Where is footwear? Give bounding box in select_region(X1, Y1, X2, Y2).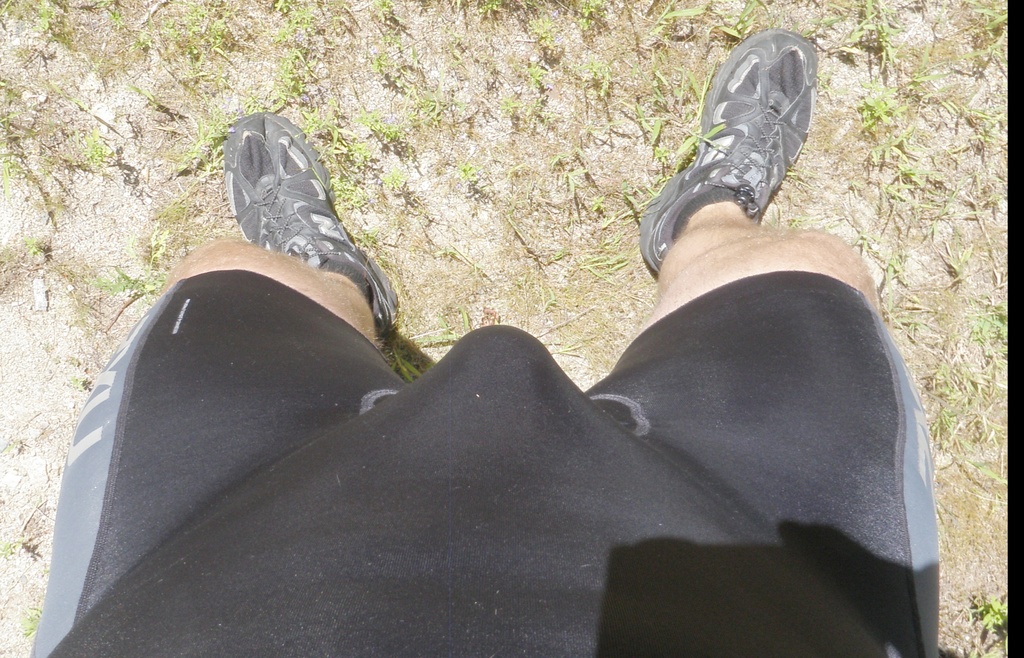
select_region(638, 24, 818, 271).
